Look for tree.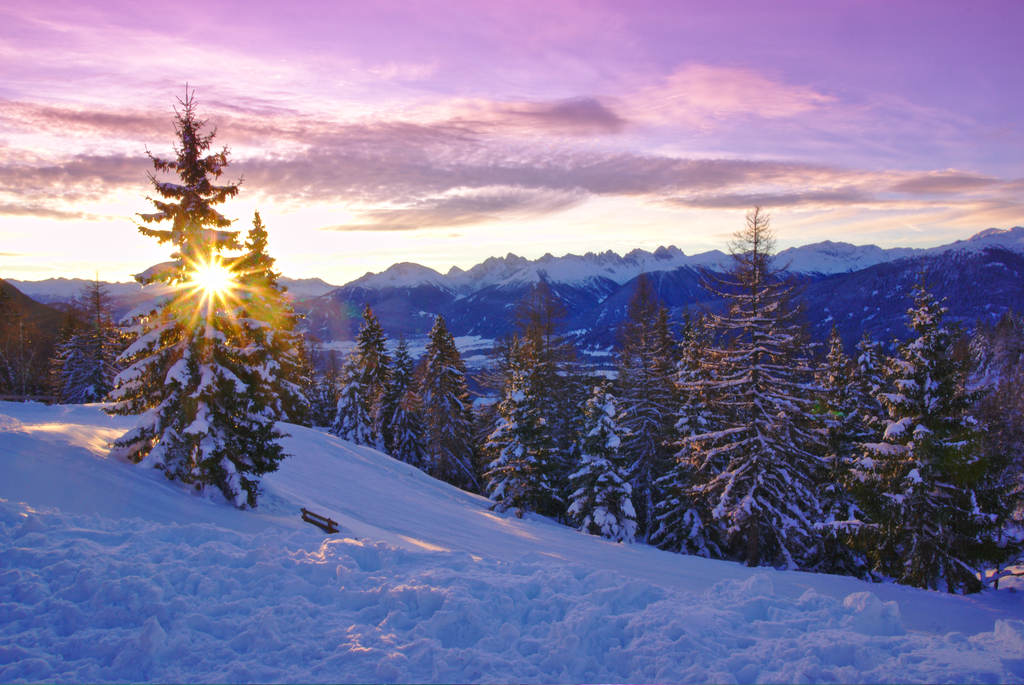
Found: 572 387 648 547.
